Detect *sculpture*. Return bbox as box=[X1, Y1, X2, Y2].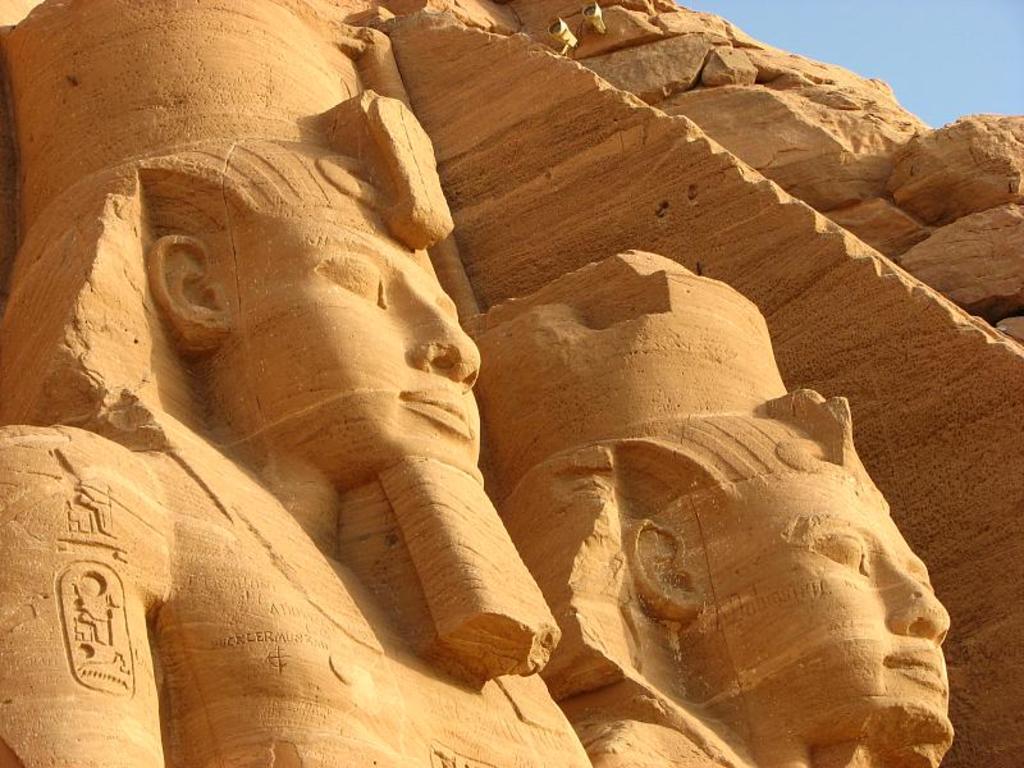
box=[457, 243, 960, 767].
